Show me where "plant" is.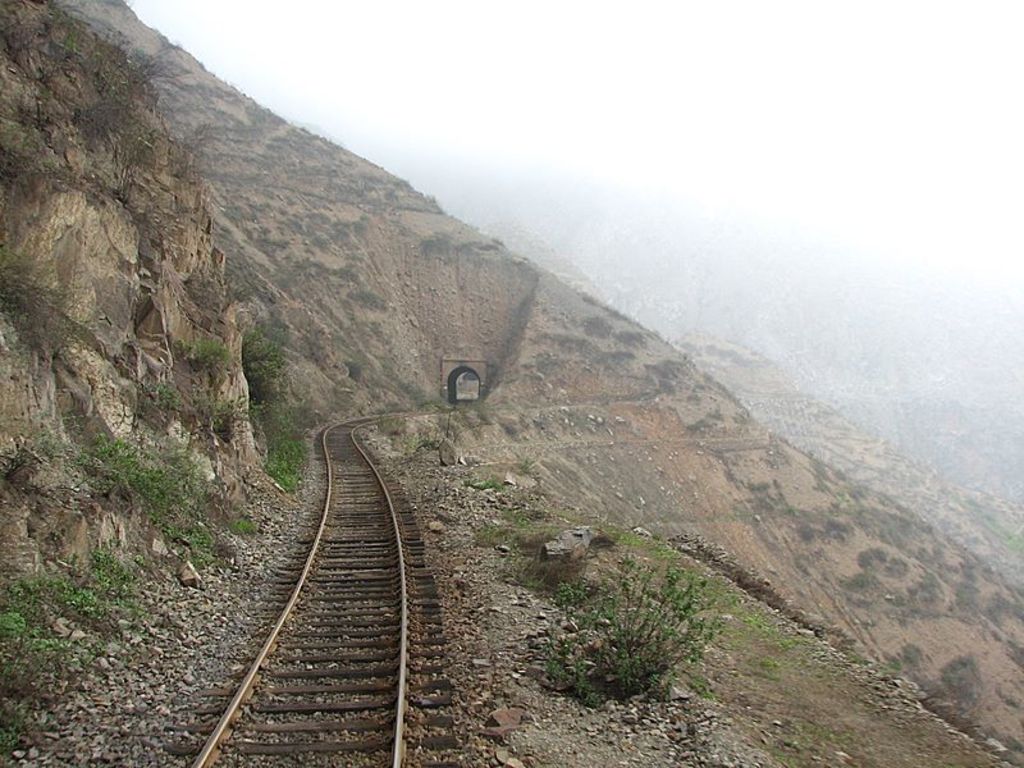
"plant" is at rect(509, 445, 545, 480).
